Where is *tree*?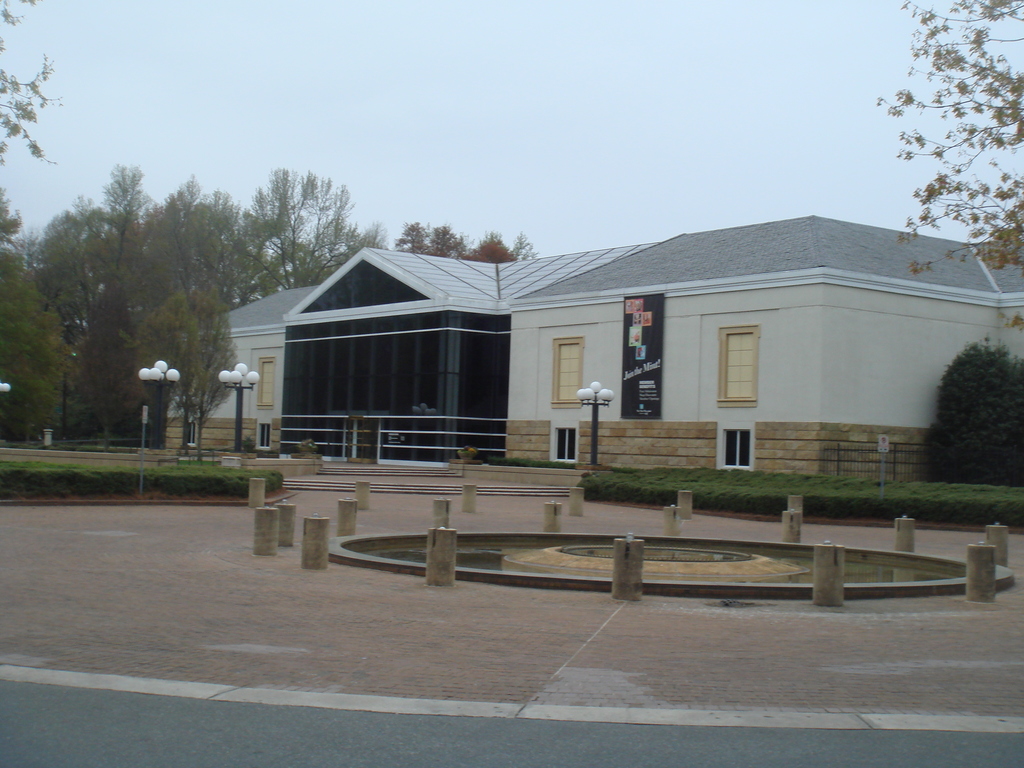
bbox=[0, 182, 80, 437].
